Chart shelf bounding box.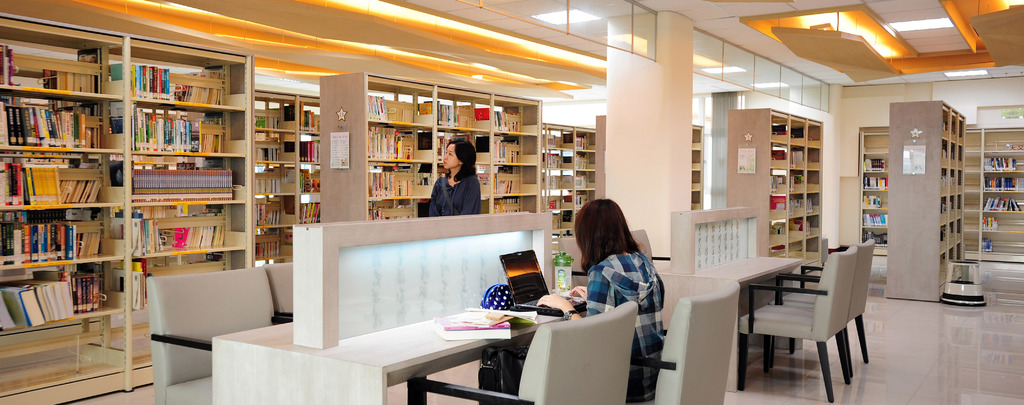
Charted: [364,77,438,129].
